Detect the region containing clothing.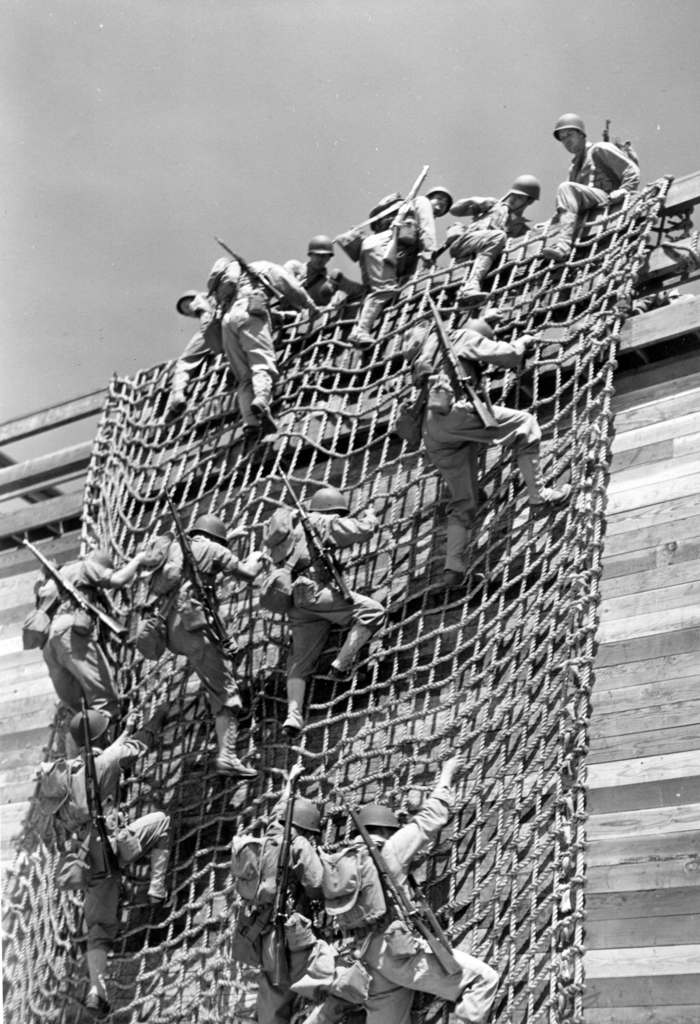
{"x1": 233, "y1": 825, "x2": 338, "y2": 1023}.
